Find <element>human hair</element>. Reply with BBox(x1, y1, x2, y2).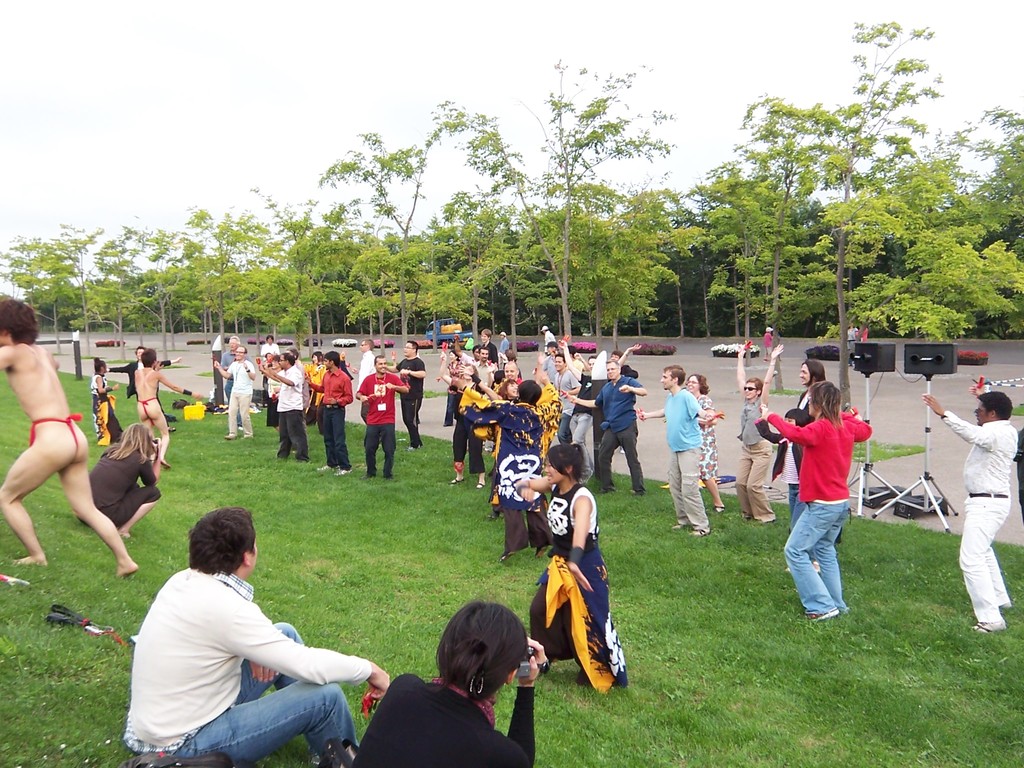
BBox(514, 376, 546, 403).
